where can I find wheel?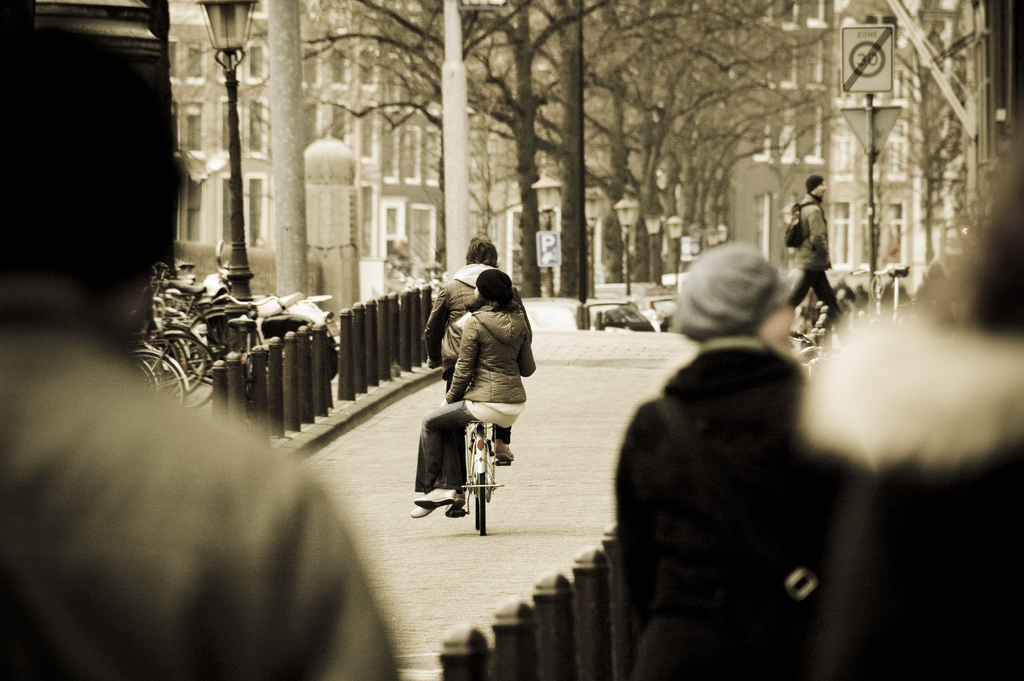
You can find it at region(471, 472, 493, 537).
